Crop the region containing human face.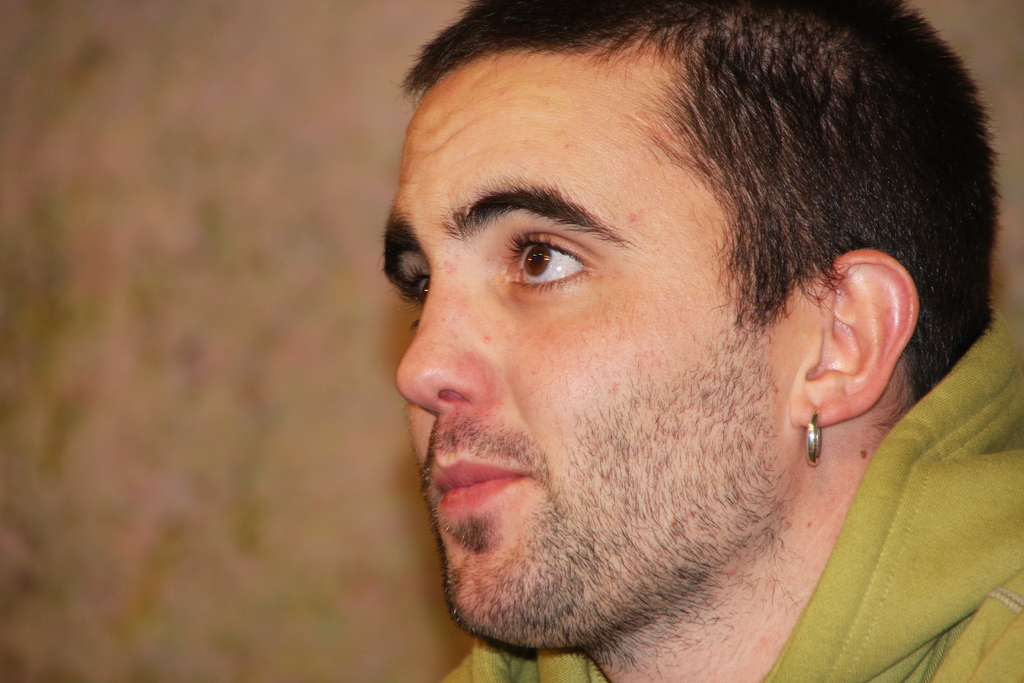
Crop region: 385:54:793:653.
